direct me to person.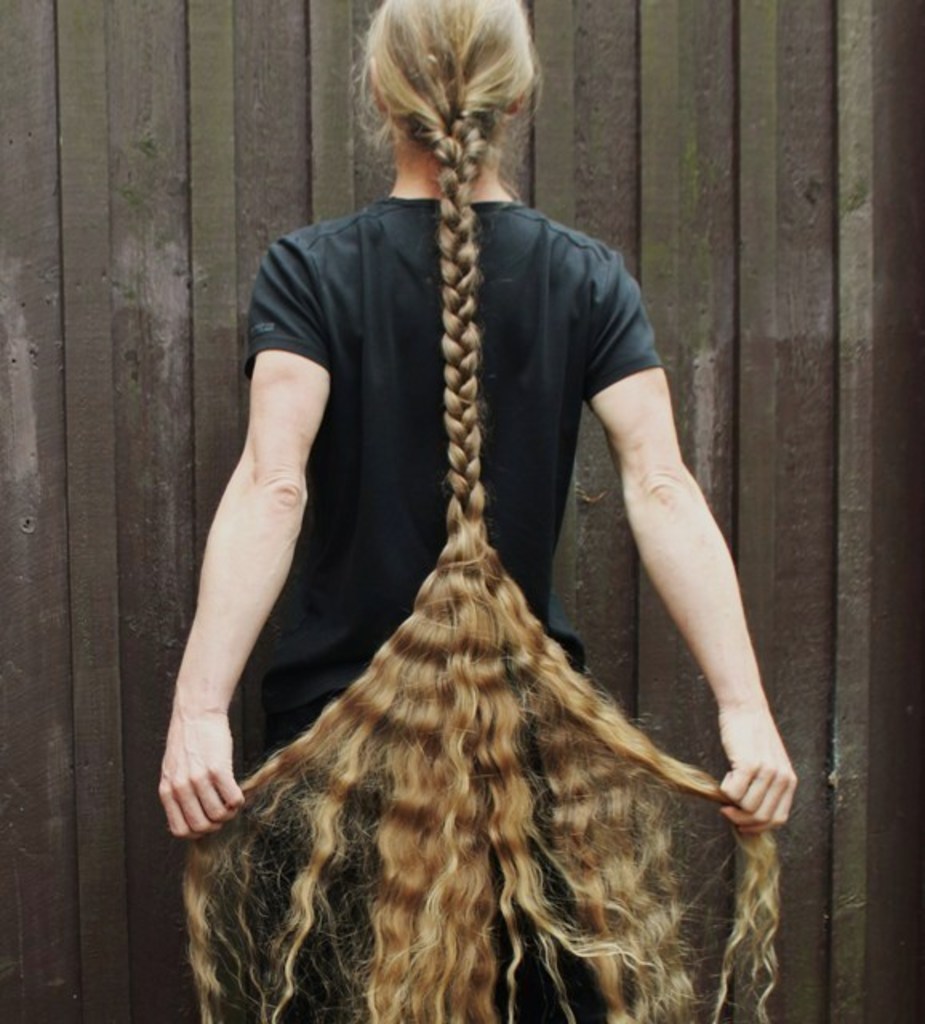
Direction: (x1=154, y1=0, x2=794, y2=1022).
